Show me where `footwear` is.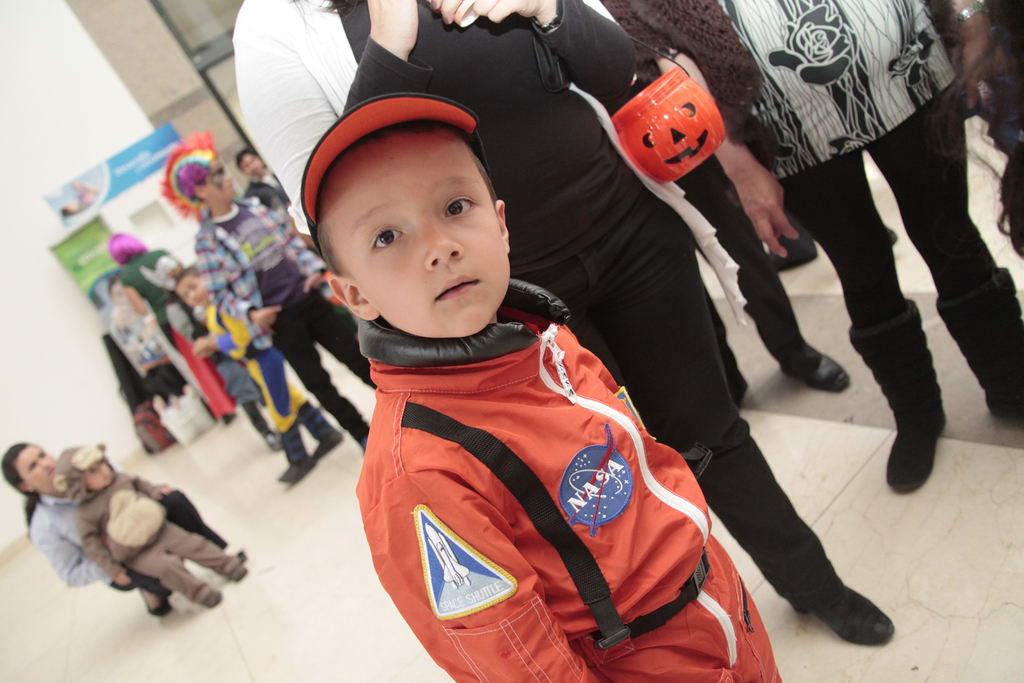
`footwear` is at bbox=(206, 587, 225, 605).
